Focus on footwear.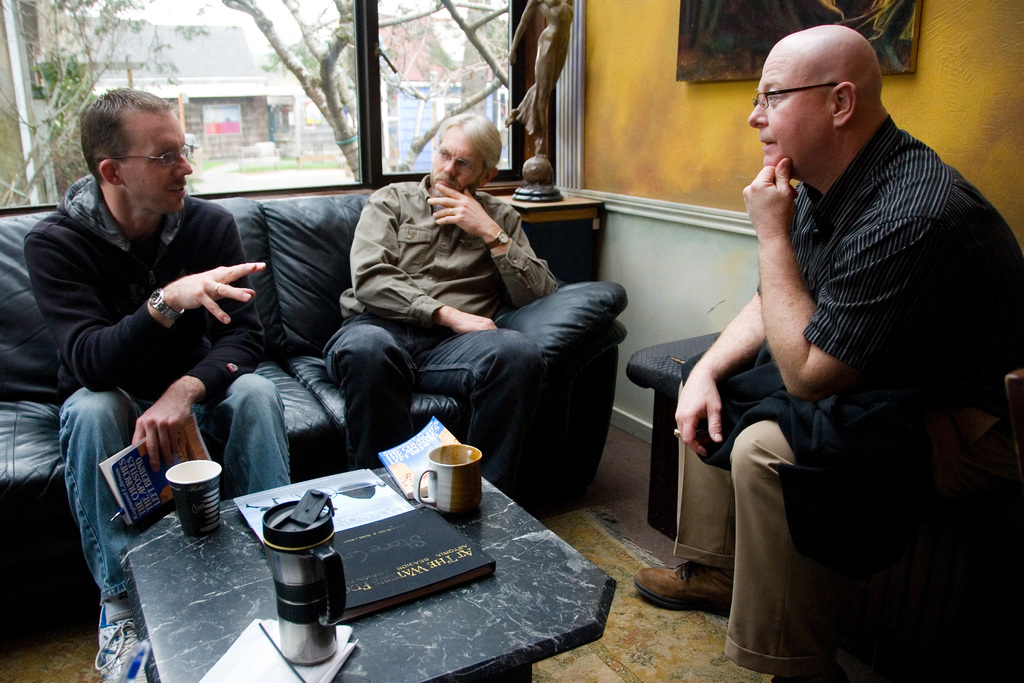
Focused at (92, 603, 148, 682).
